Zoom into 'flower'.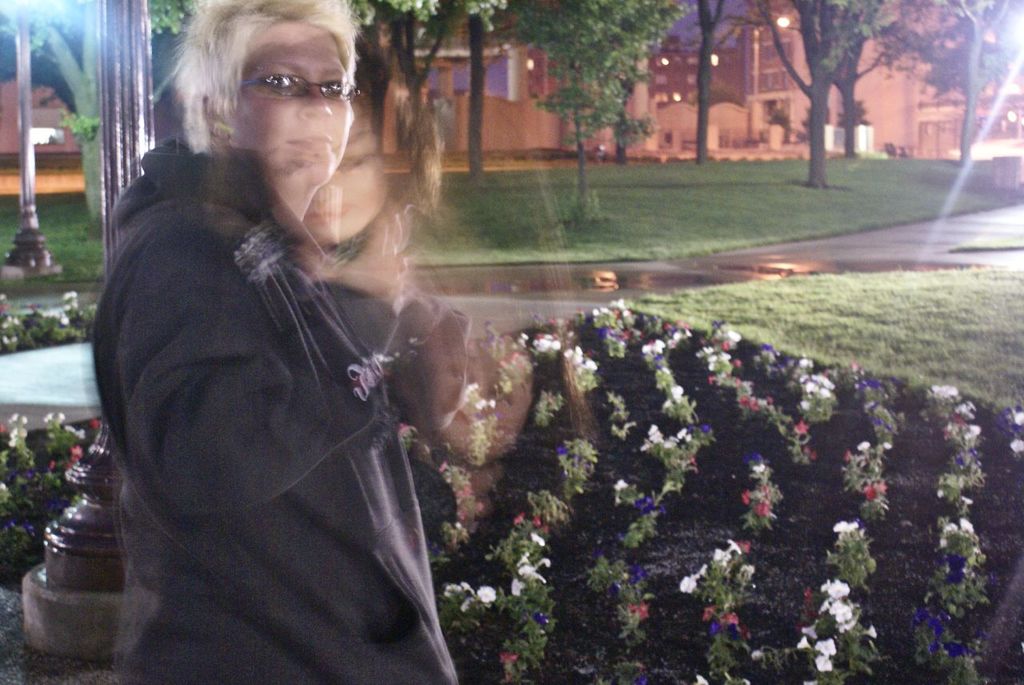
Zoom target: box=[499, 647, 518, 665].
